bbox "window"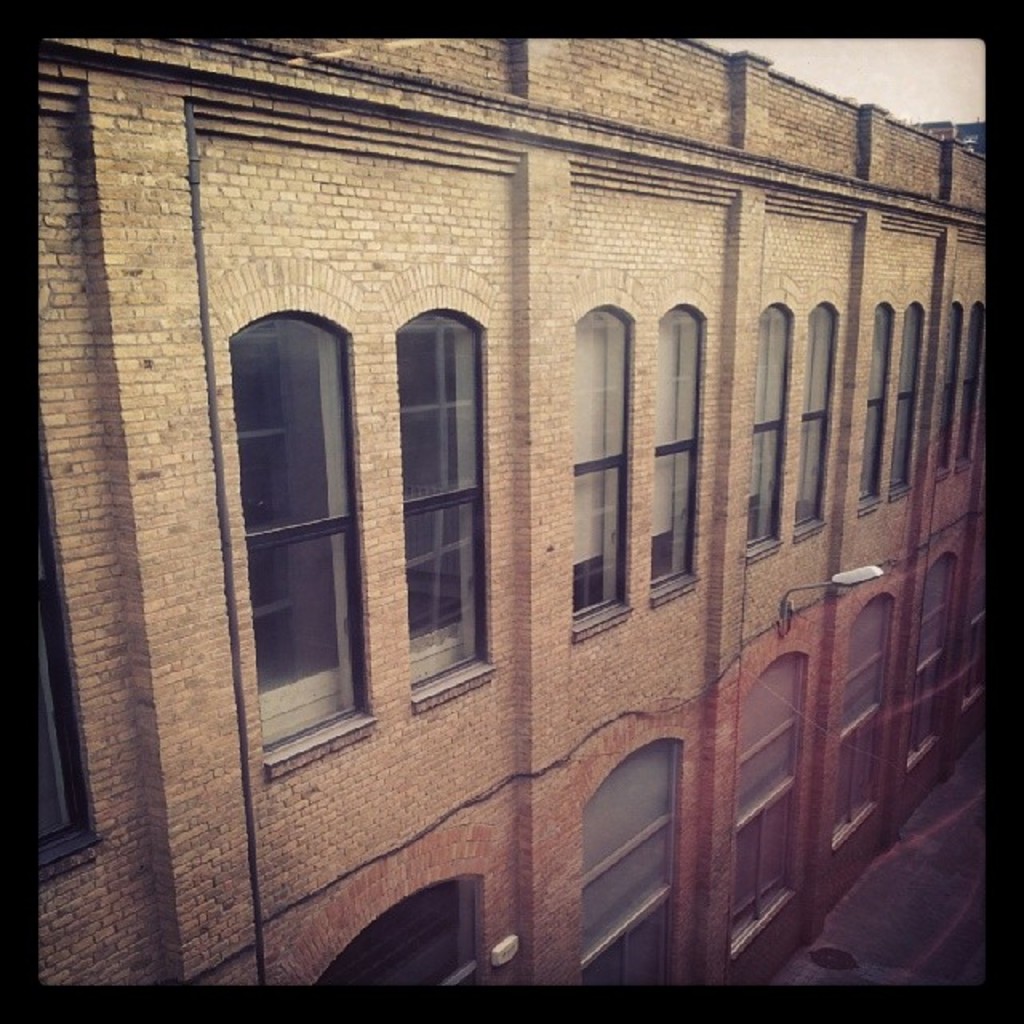
crop(914, 555, 957, 754)
